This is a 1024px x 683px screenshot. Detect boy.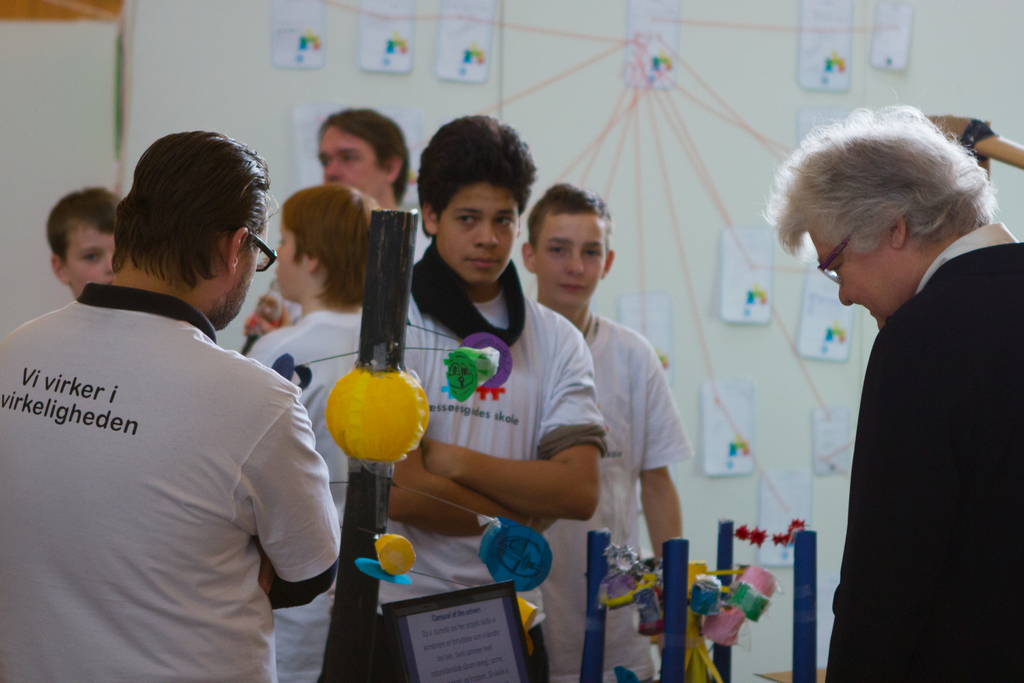
bbox=[49, 183, 132, 298].
